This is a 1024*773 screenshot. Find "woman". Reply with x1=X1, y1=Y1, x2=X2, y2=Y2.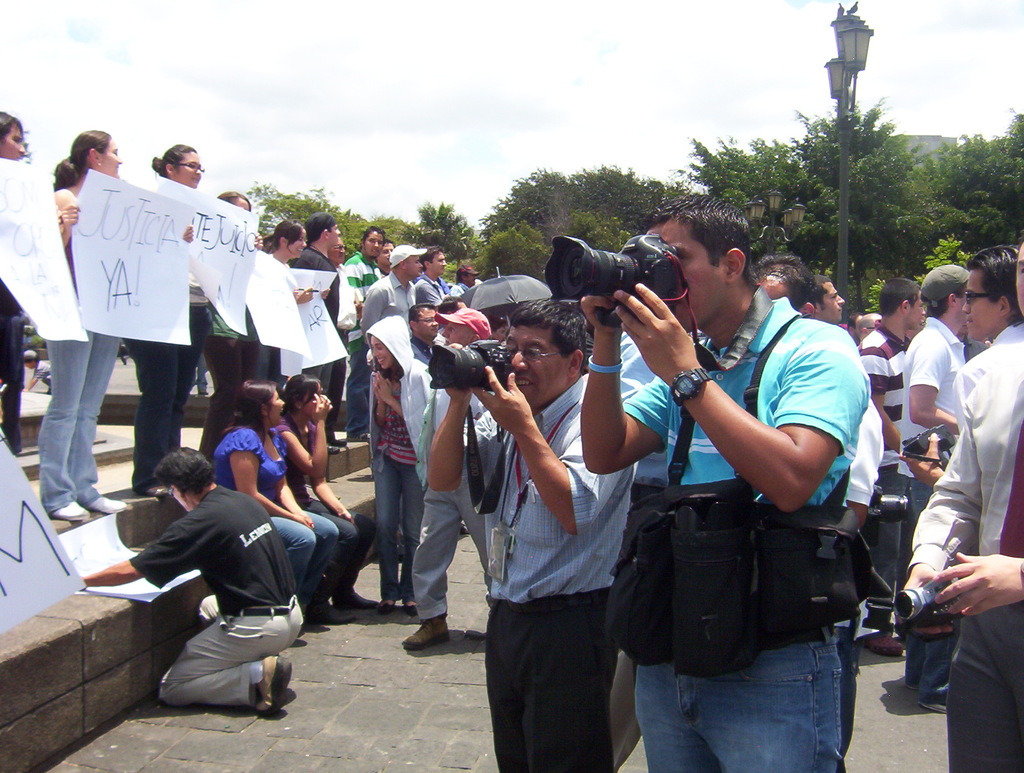
x1=277, y1=375, x2=385, y2=610.
